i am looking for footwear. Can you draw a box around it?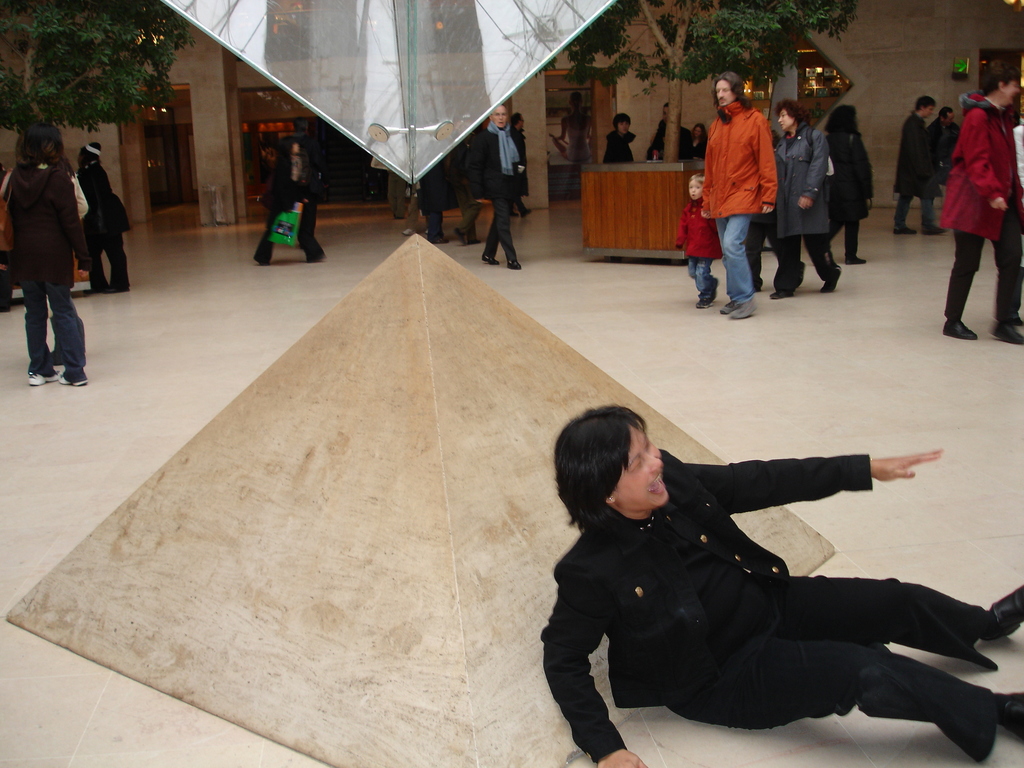
Sure, the bounding box is x1=984, y1=584, x2=1023, y2=641.
